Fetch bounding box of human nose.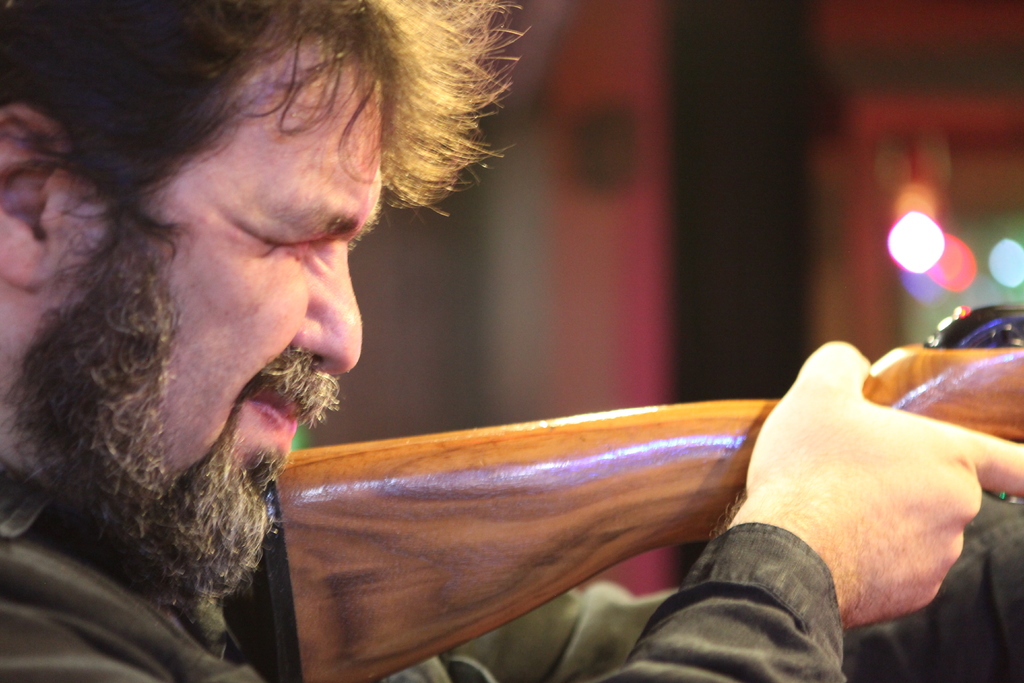
Bbox: 292,252,362,374.
